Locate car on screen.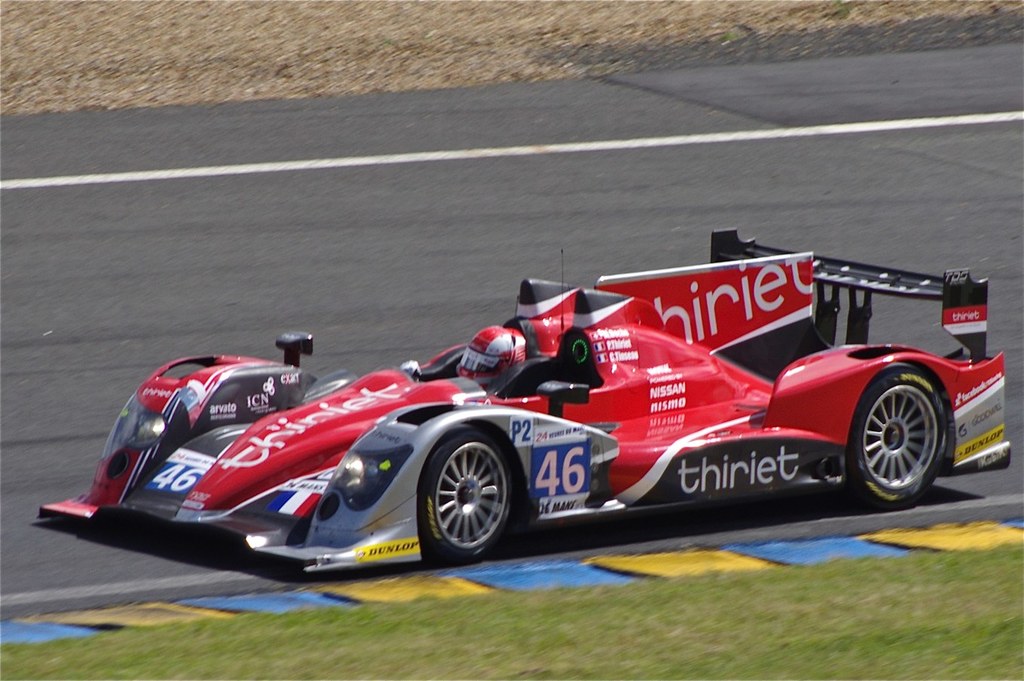
On screen at 35, 223, 1015, 572.
